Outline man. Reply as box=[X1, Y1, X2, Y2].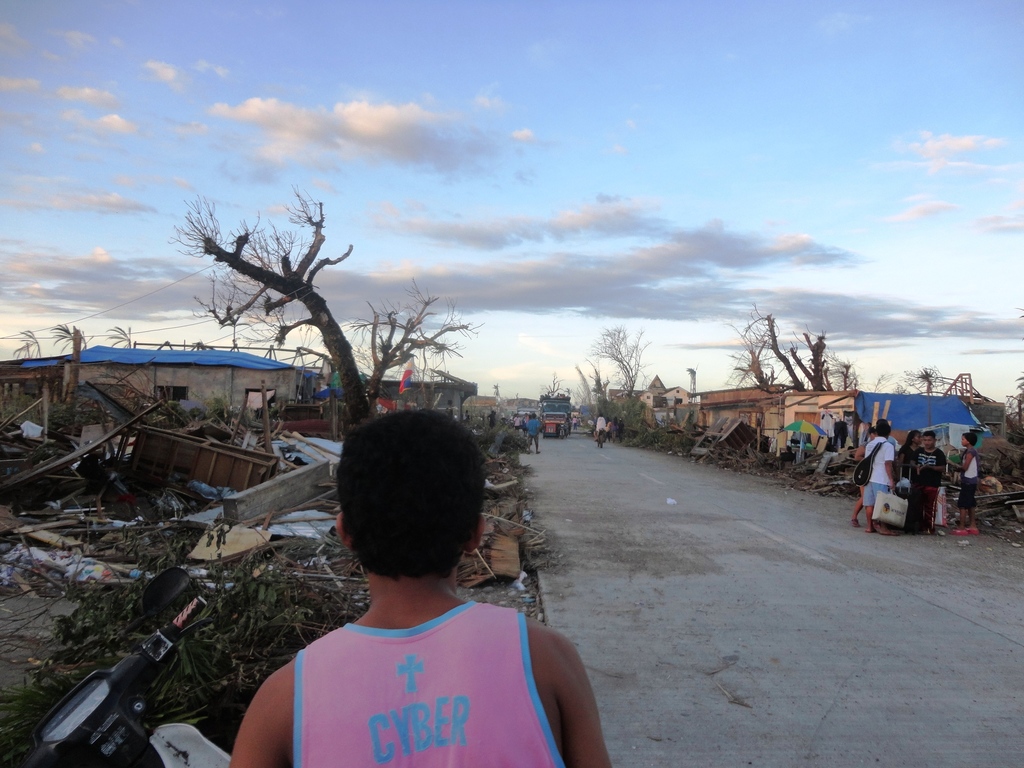
box=[203, 451, 589, 767].
